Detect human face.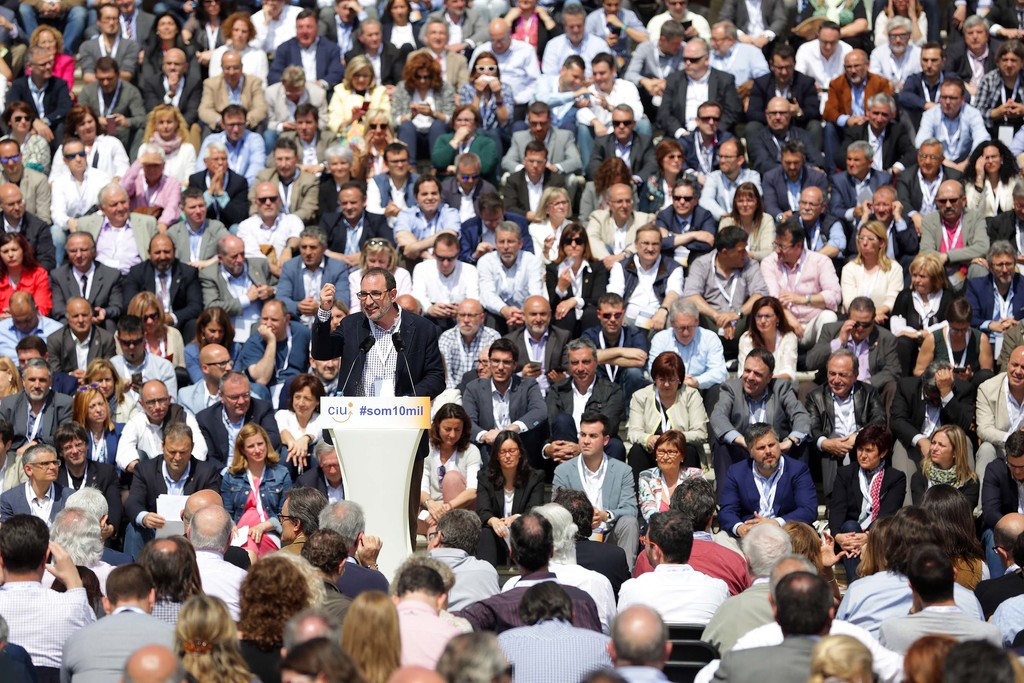
Detected at BBox(244, 434, 266, 462).
